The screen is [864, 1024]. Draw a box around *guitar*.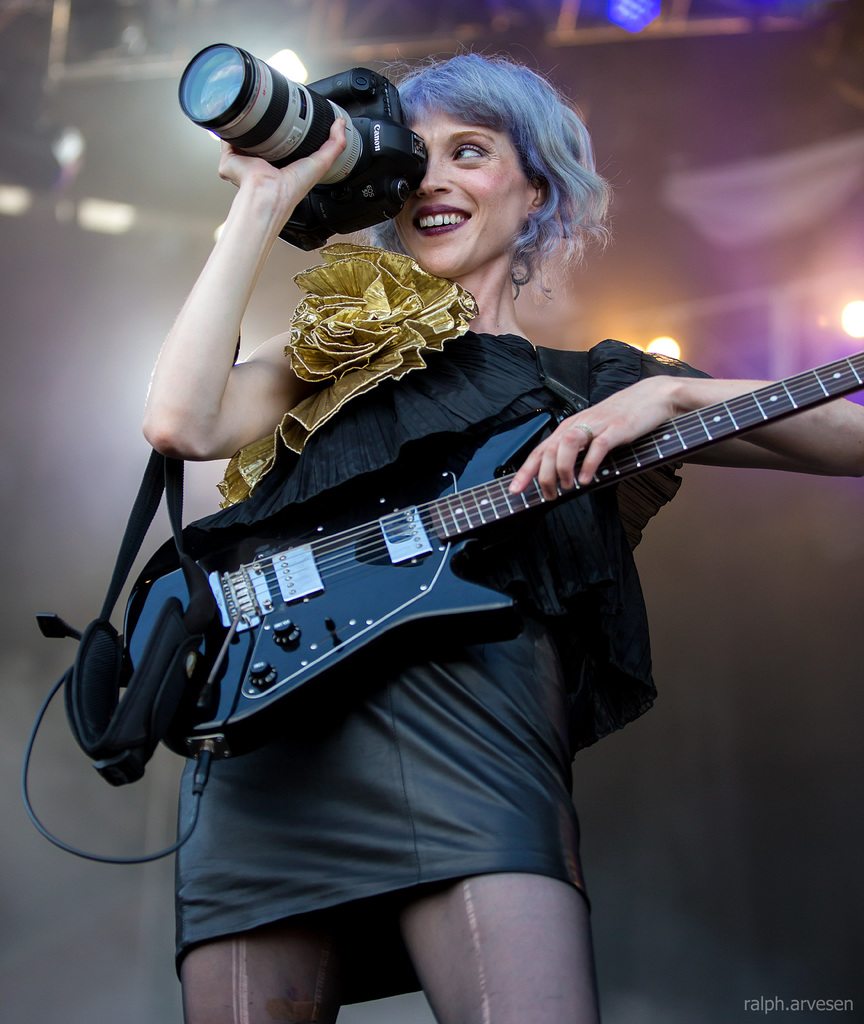
l=122, t=348, r=863, b=781.
